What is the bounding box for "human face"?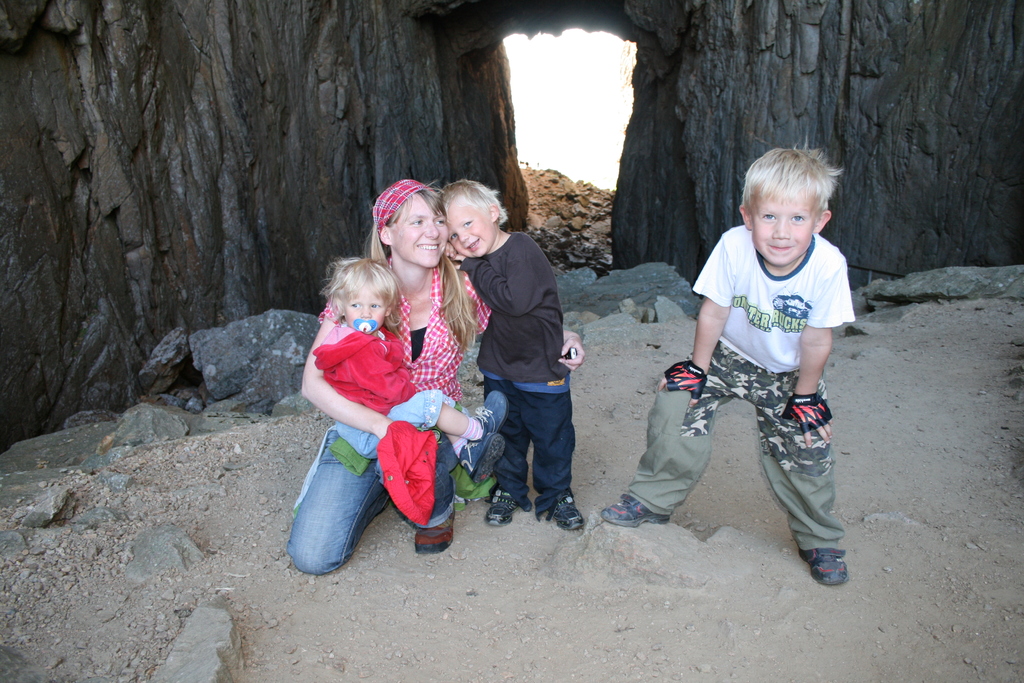
346/284/387/332.
